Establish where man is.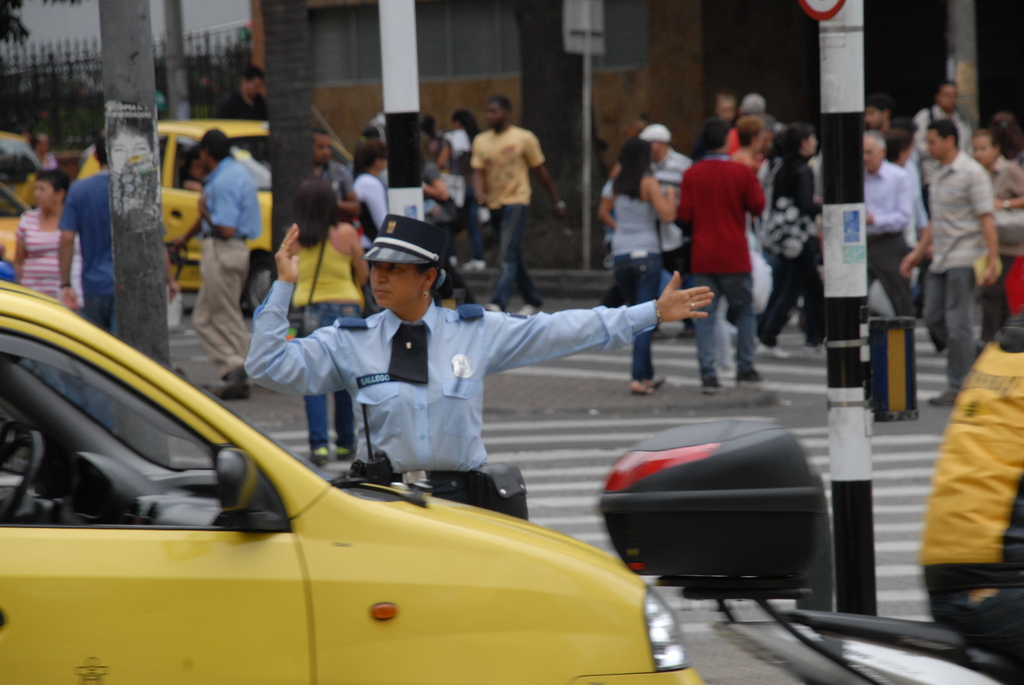
Established at 862:129:926:325.
